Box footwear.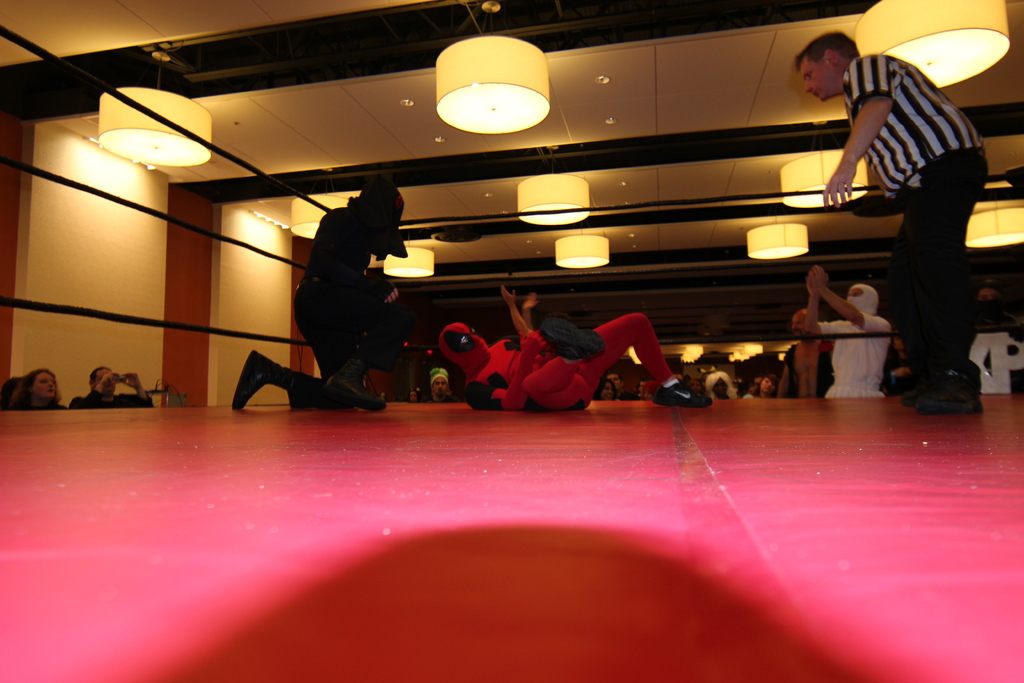
rect(229, 343, 275, 416).
